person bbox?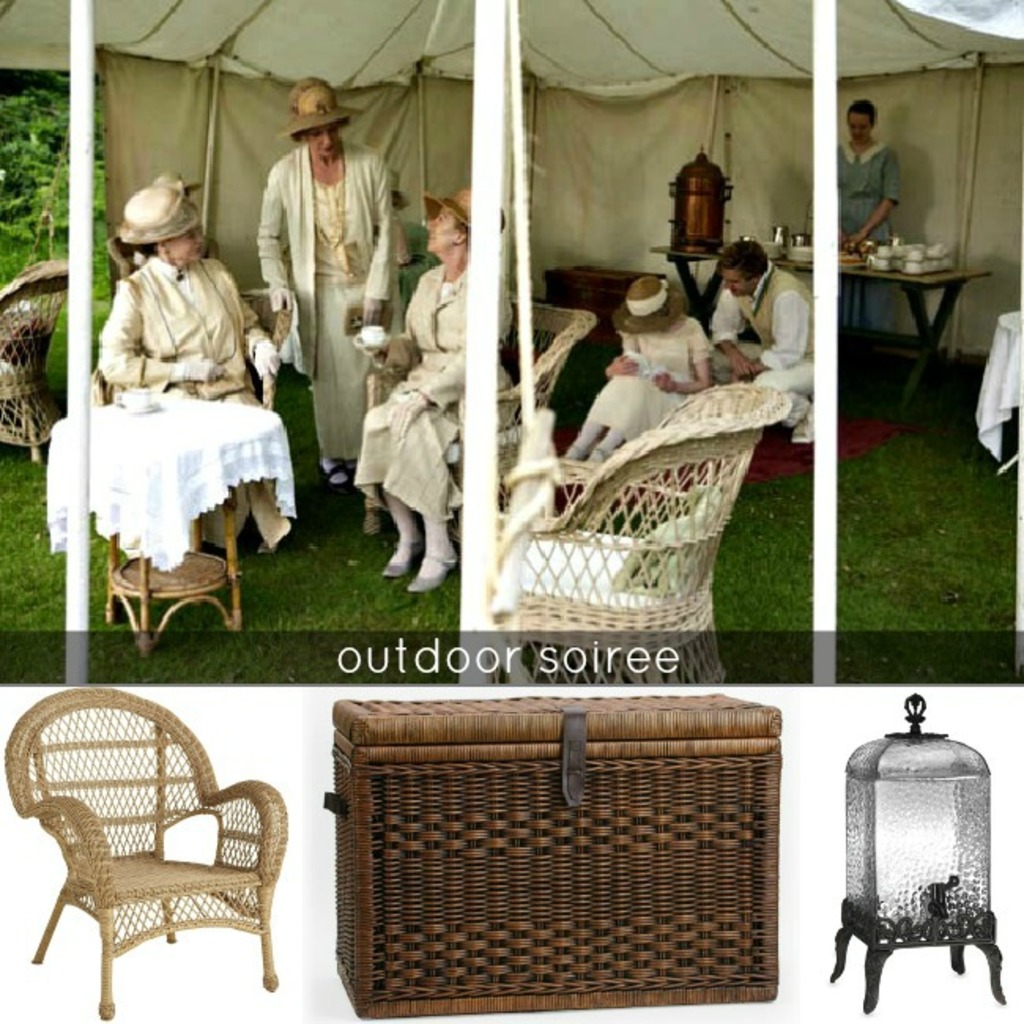
580, 249, 709, 471
